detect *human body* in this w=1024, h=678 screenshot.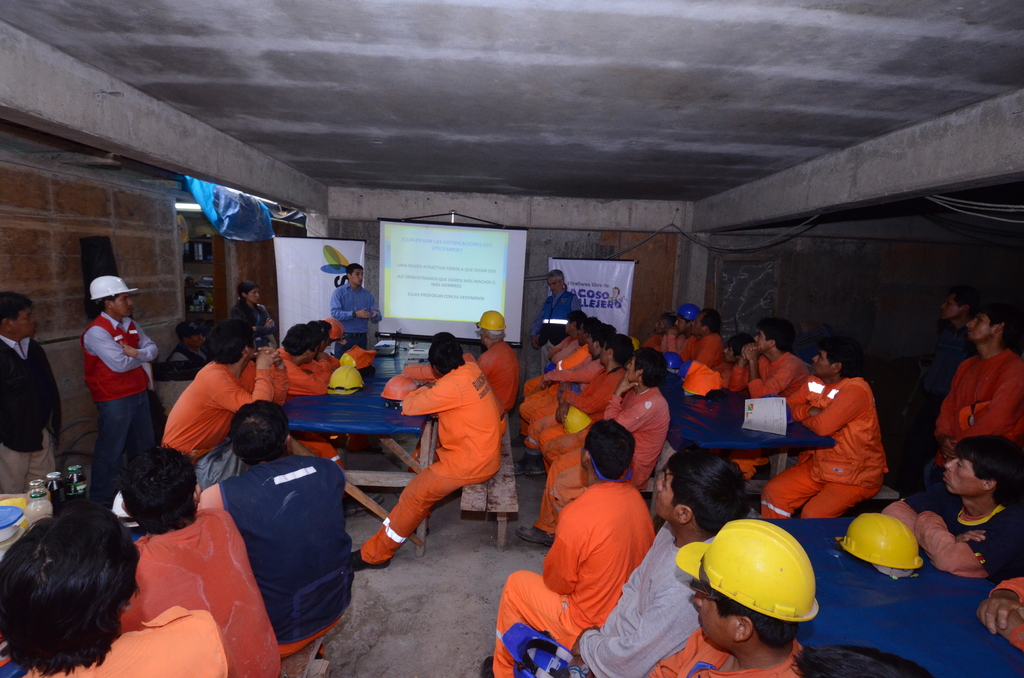
Detection: 769,315,887,544.
